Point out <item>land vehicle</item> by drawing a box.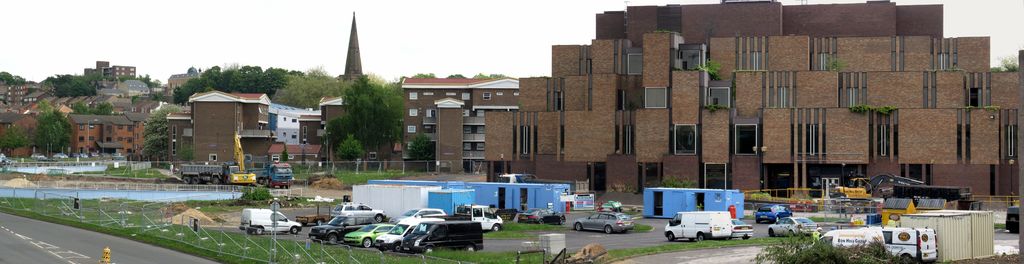
left=389, top=205, right=447, bottom=226.
